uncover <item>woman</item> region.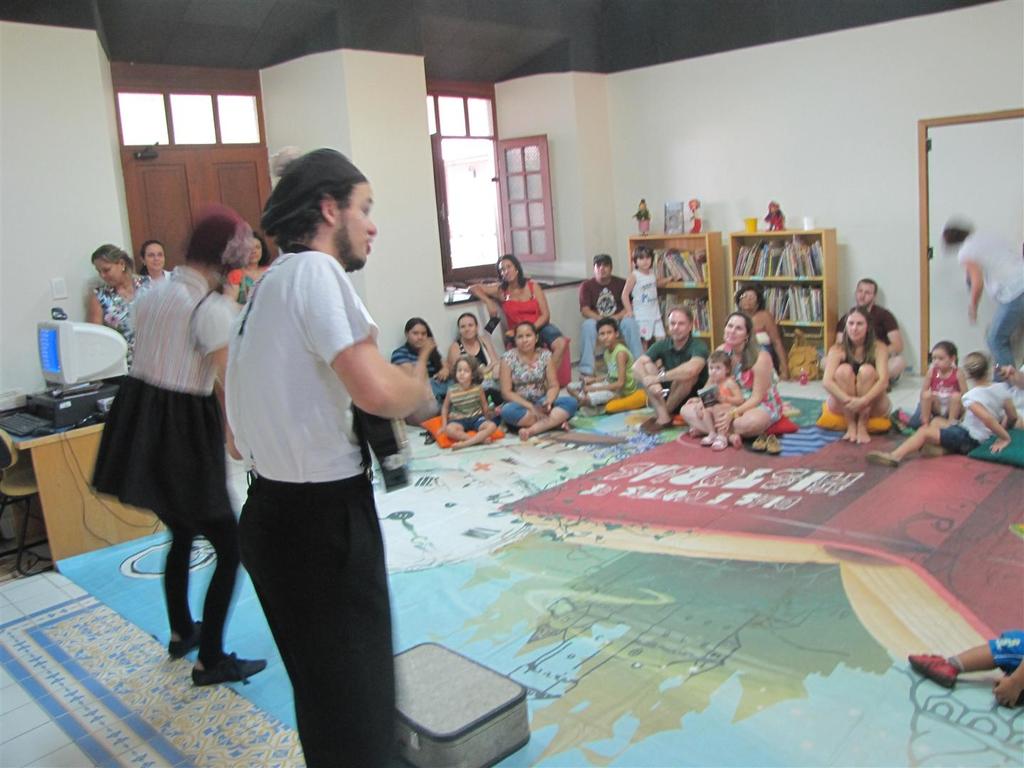
Uncovered: region(727, 288, 789, 384).
